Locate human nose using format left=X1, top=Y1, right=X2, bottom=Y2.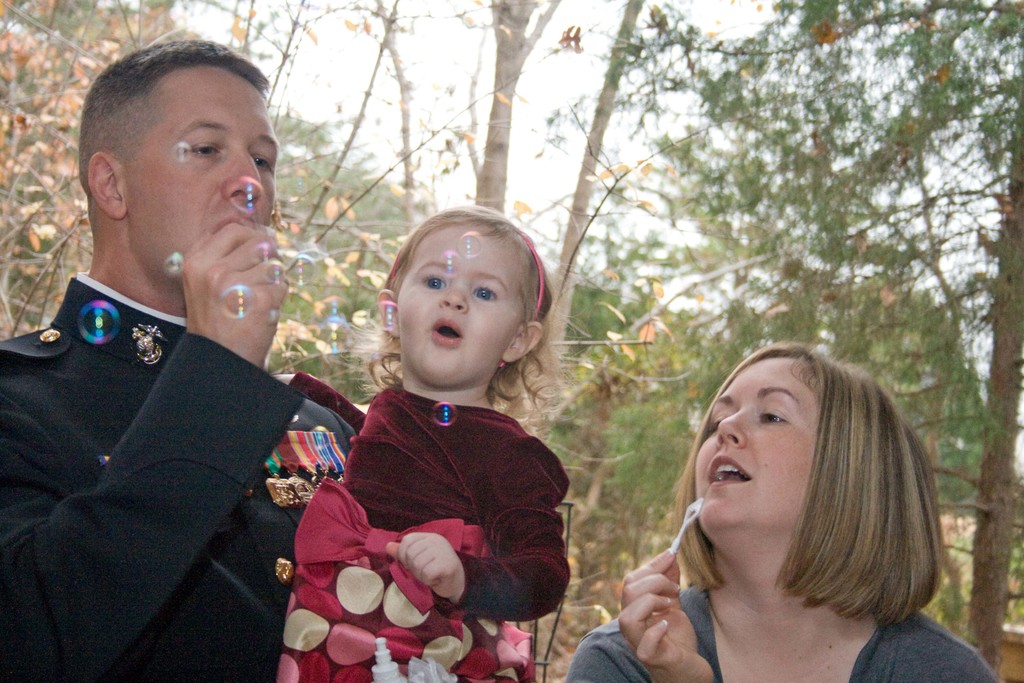
left=715, top=399, right=744, bottom=448.
